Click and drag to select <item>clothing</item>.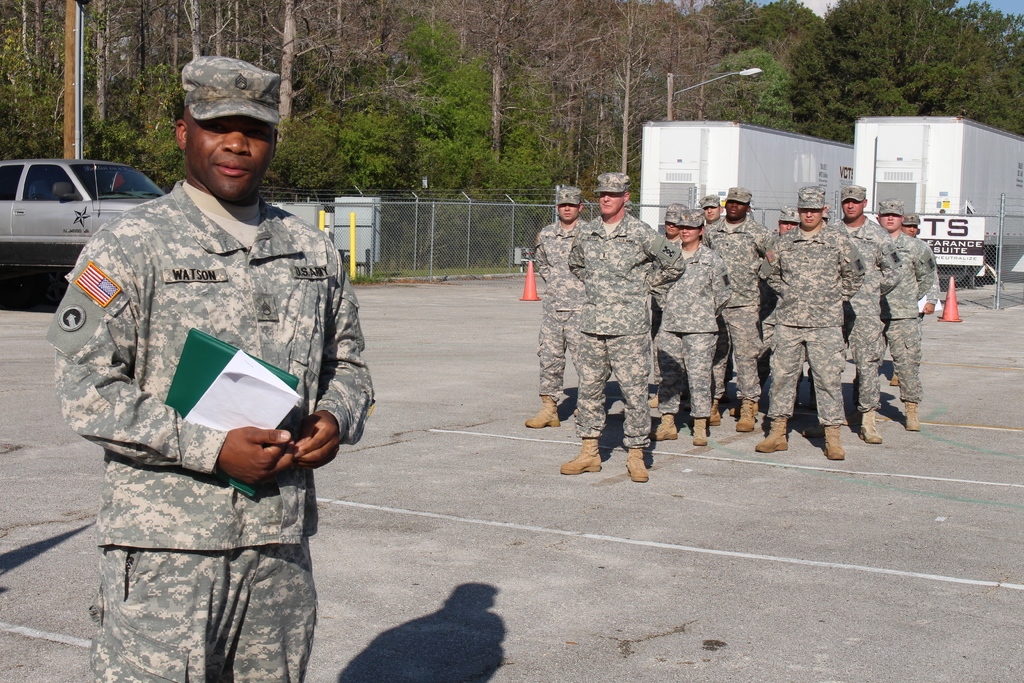
Selection: BBox(658, 235, 721, 422).
